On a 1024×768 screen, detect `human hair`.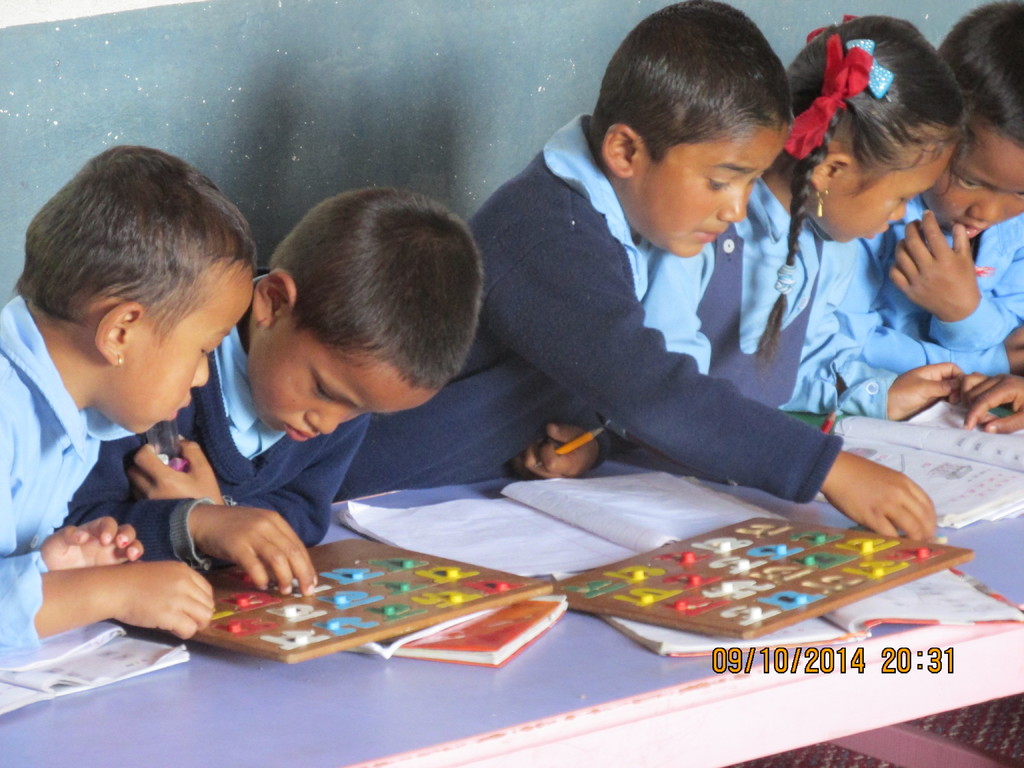
x1=2, y1=141, x2=259, y2=326.
